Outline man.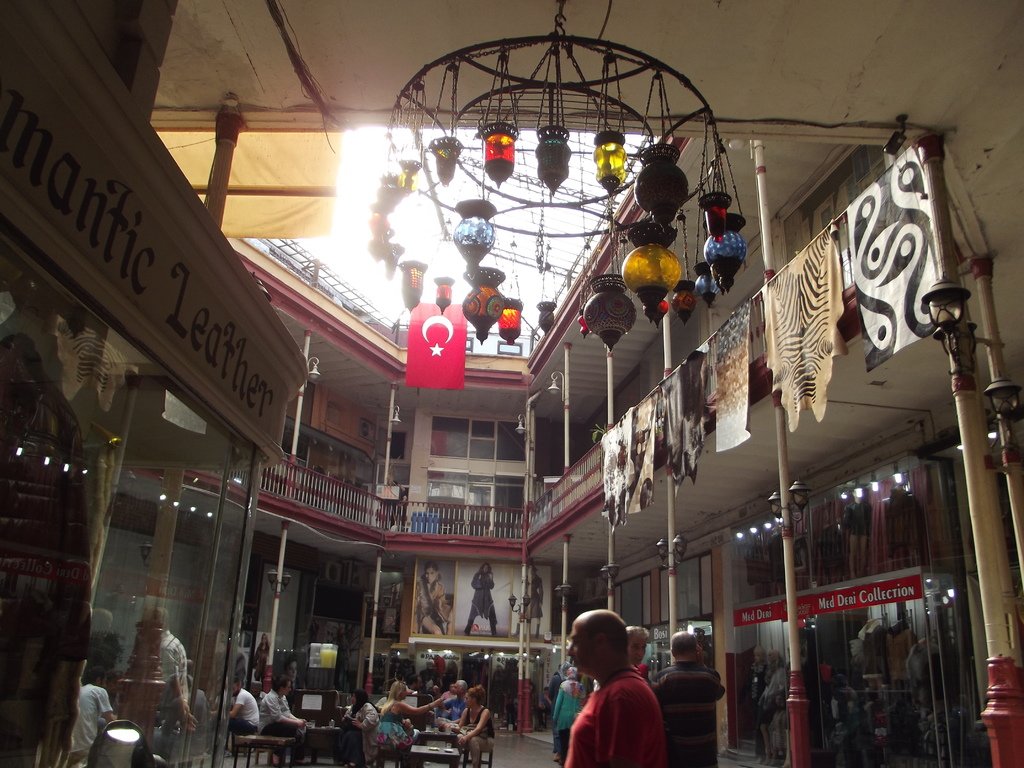
Outline: <box>566,612,667,766</box>.
